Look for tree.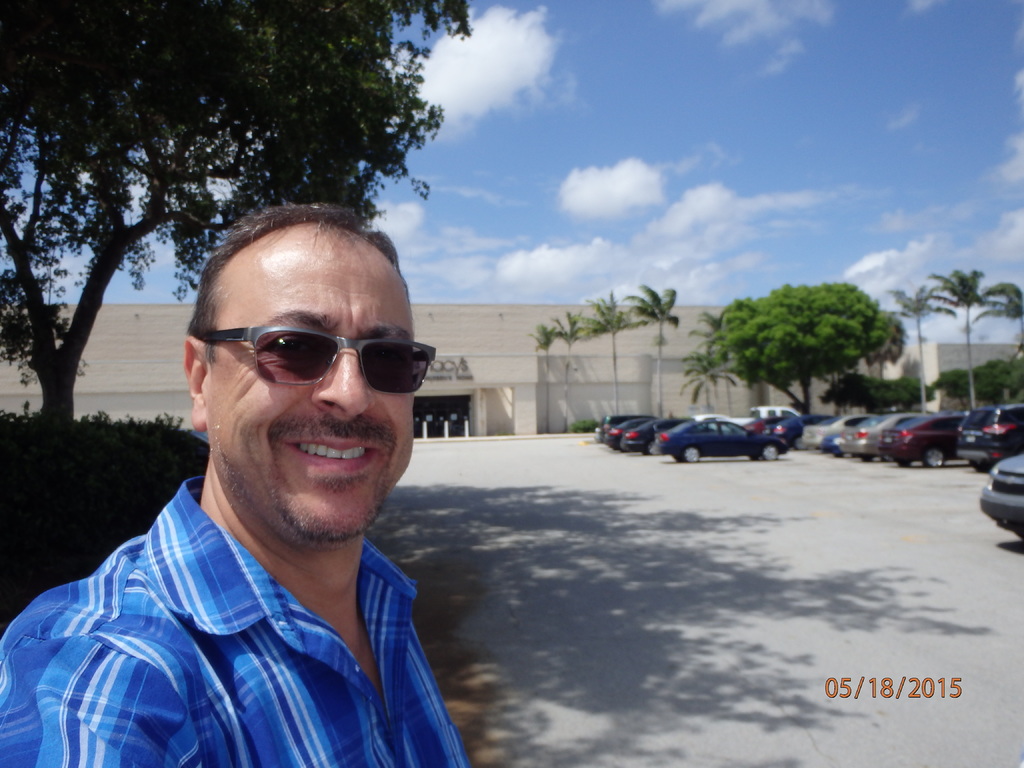
Found: [x1=678, y1=348, x2=732, y2=415].
